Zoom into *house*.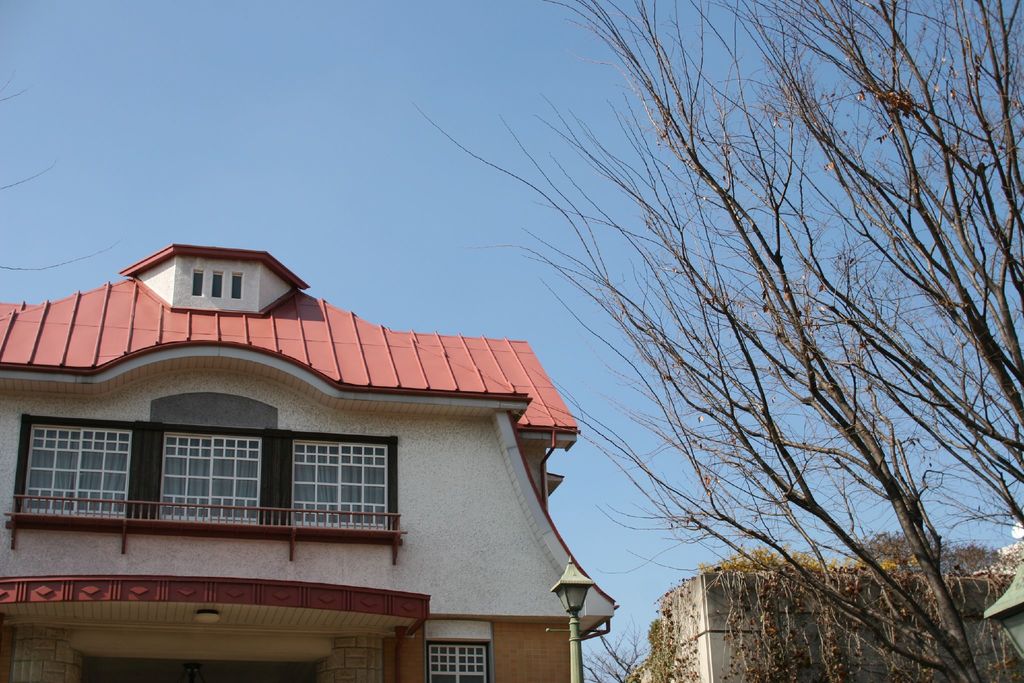
Zoom target: x1=30, y1=216, x2=611, y2=634.
